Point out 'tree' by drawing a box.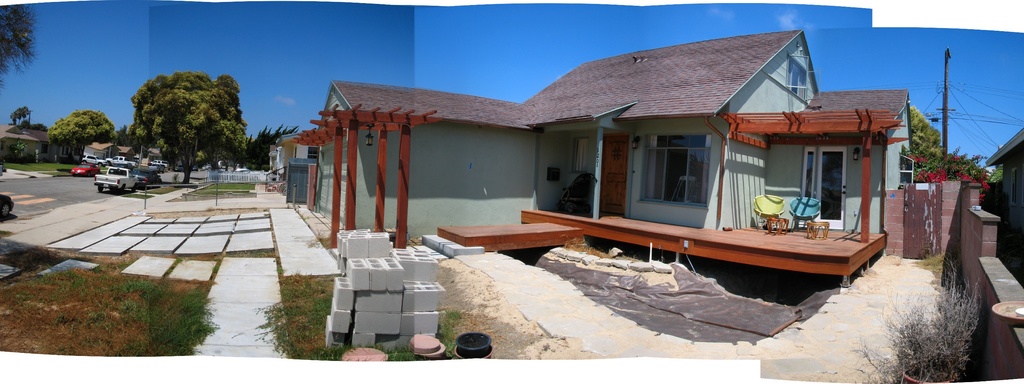
0,2,39,82.
